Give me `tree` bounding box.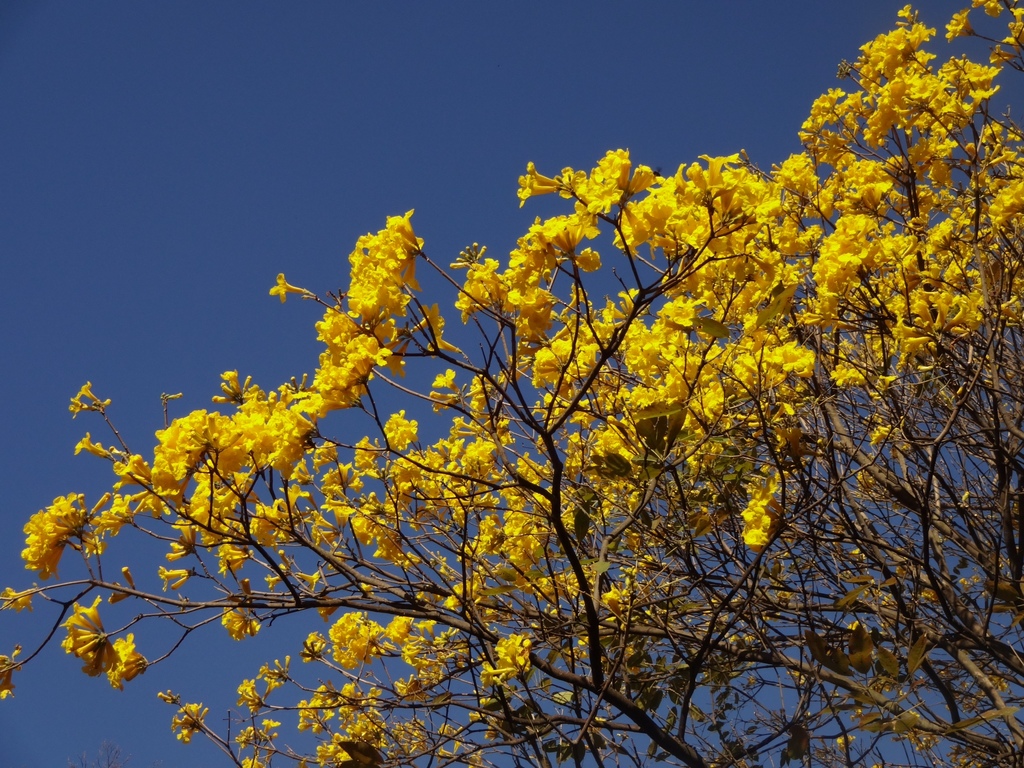
detection(60, 58, 1023, 767).
